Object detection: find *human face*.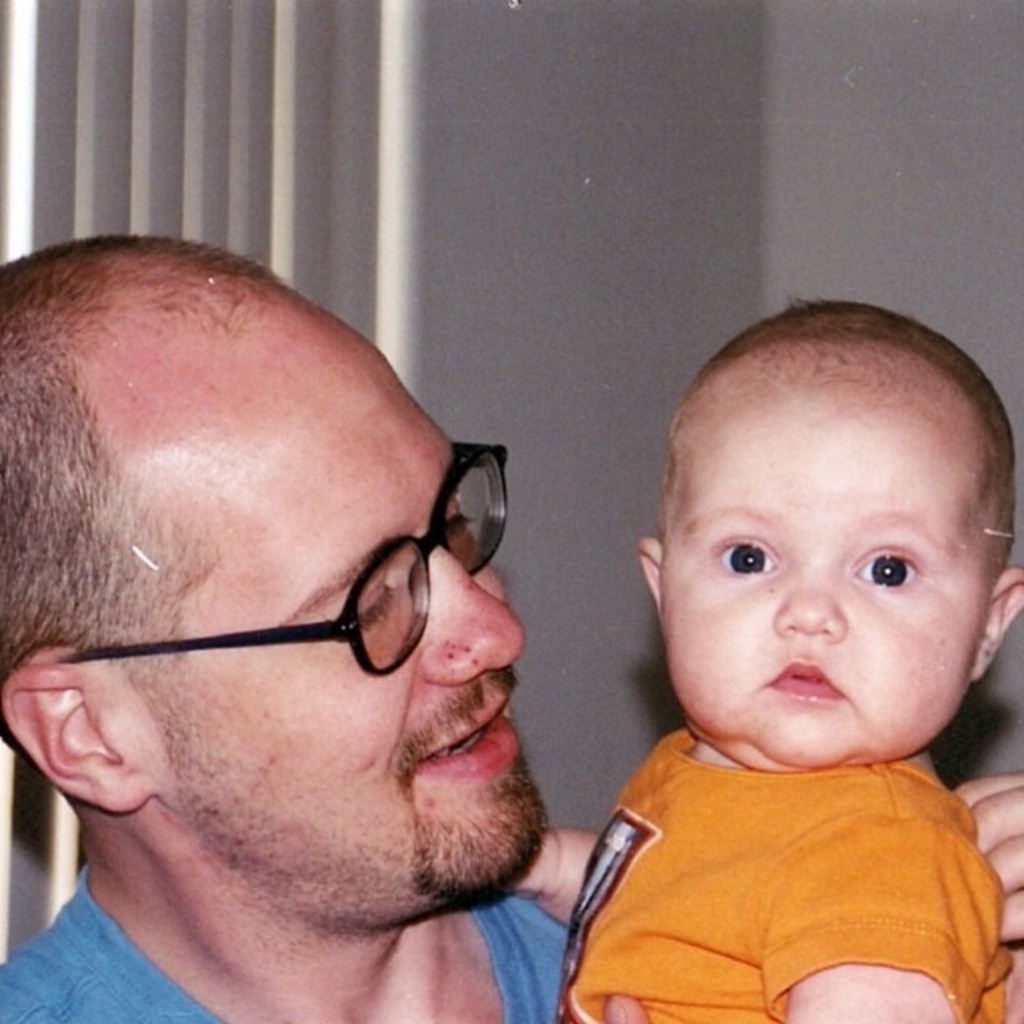
664:403:994:755.
